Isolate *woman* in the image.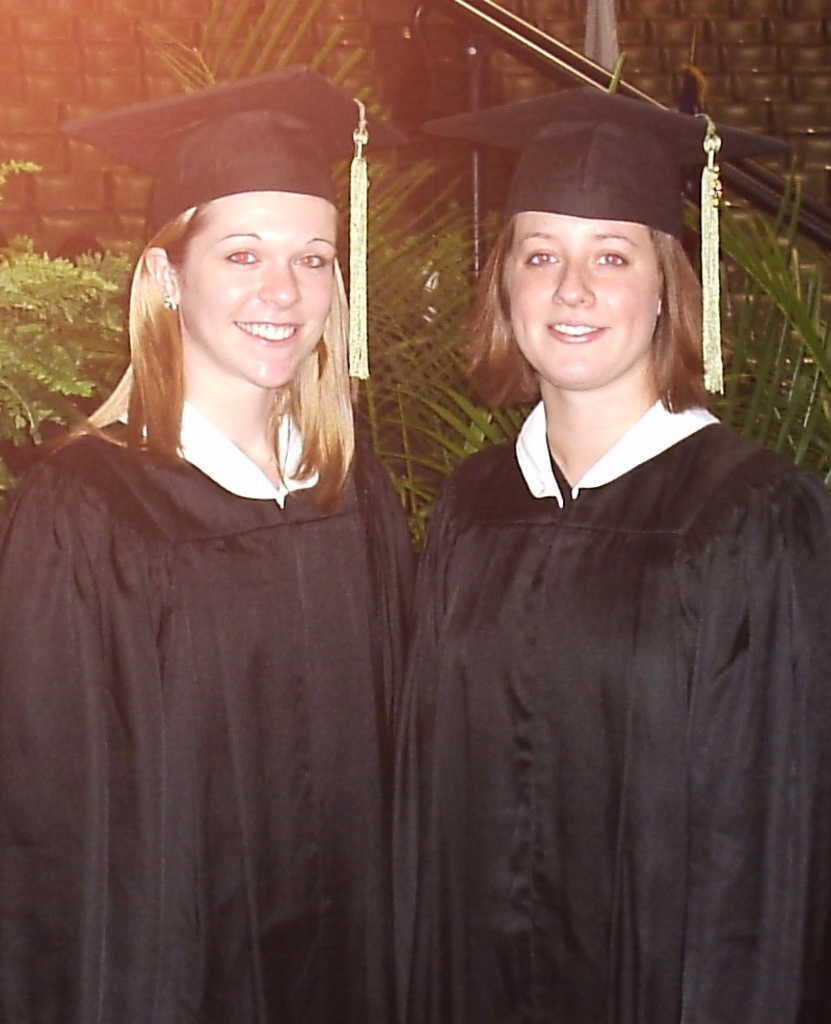
Isolated region: l=29, t=127, r=428, b=1023.
